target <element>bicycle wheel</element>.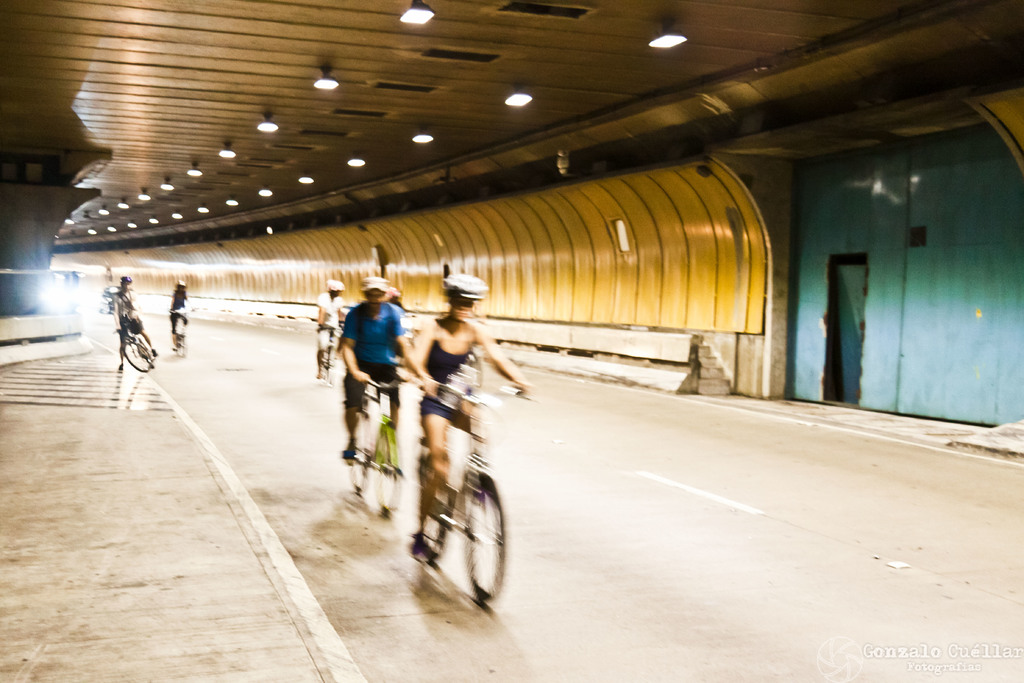
Target region: {"left": 442, "top": 458, "right": 508, "bottom": 607}.
